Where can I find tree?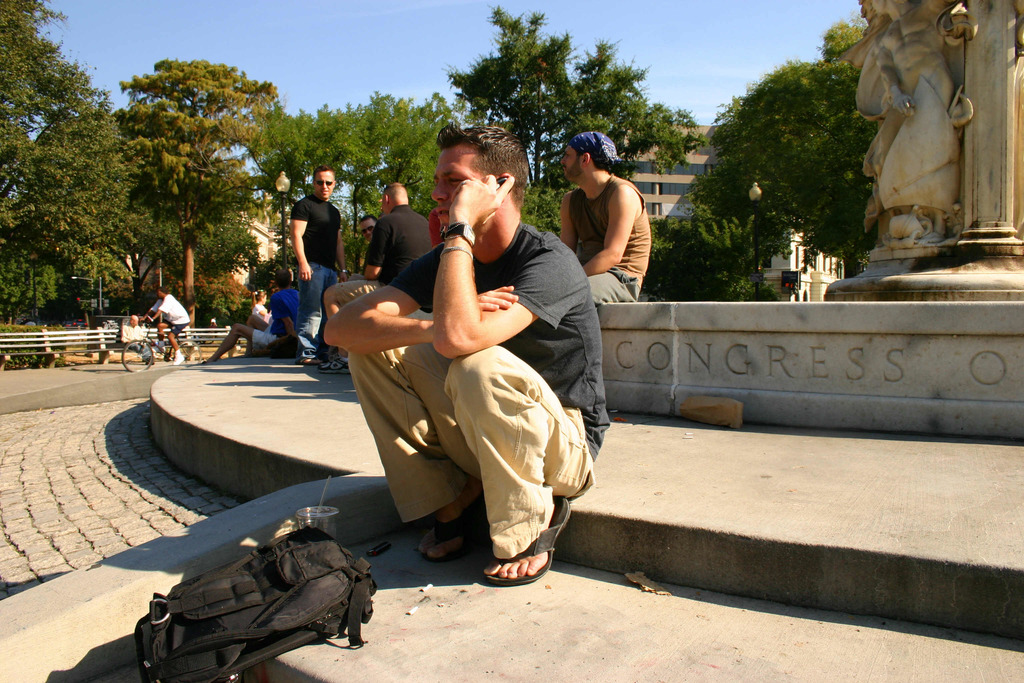
You can find it at {"x1": 645, "y1": 56, "x2": 875, "y2": 308}.
